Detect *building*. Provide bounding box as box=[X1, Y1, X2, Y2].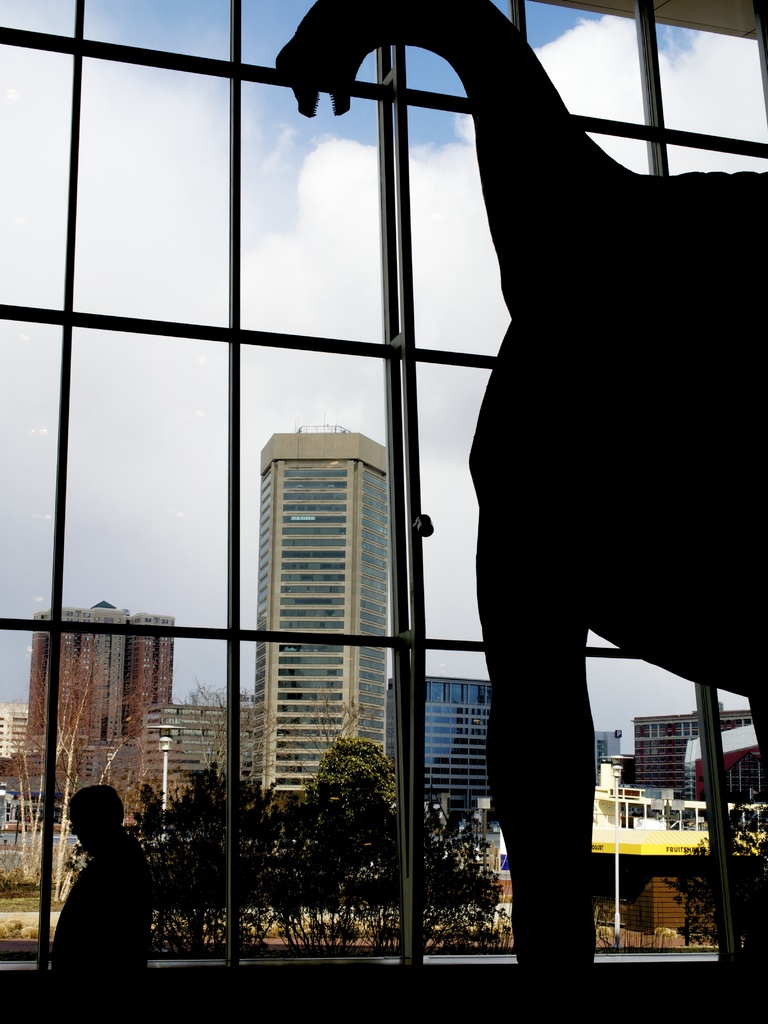
box=[591, 710, 765, 920].
